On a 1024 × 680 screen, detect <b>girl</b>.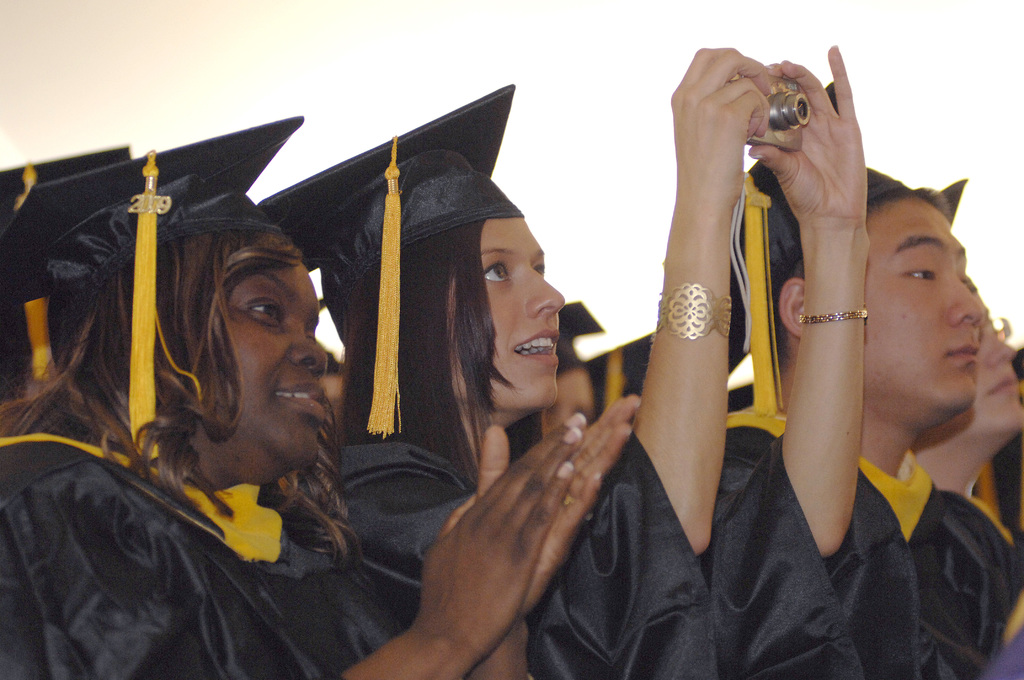
x1=258, y1=83, x2=767, y2=679.
